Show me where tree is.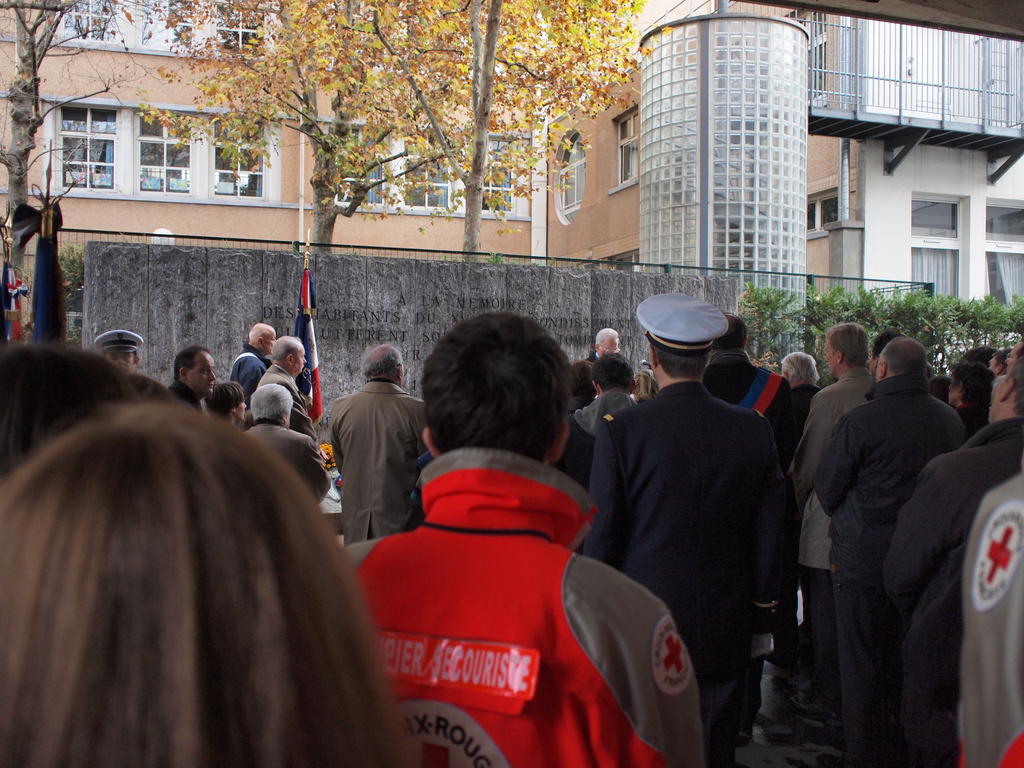
tree is at 136:0:493:266.
